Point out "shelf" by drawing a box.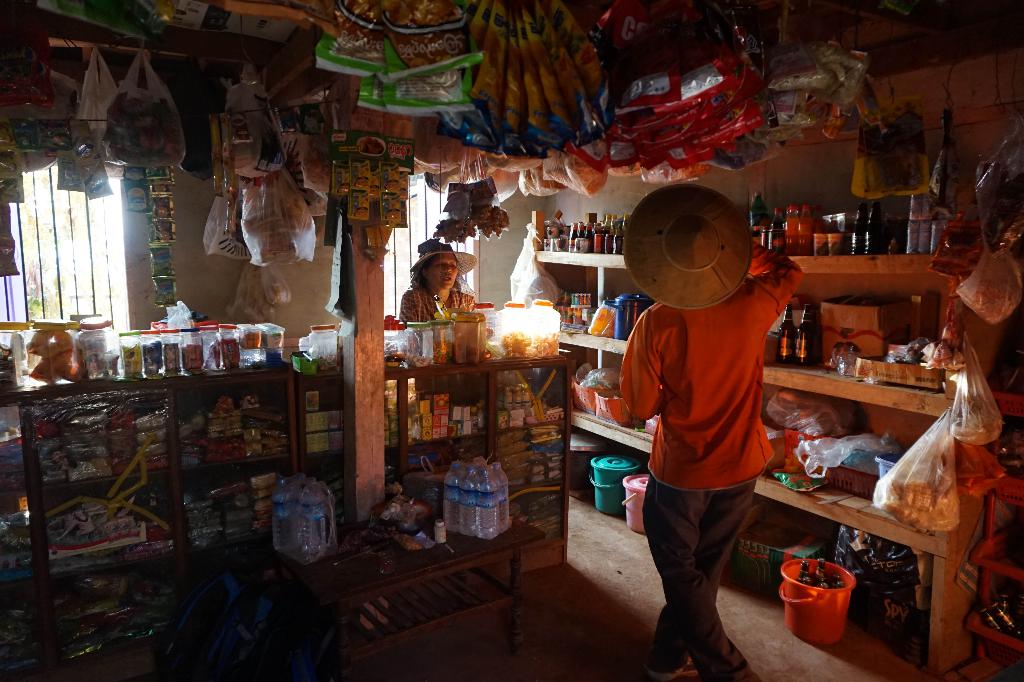
{"x1": 523, "y1": 222, "x2": 649, "y2": 272}.
